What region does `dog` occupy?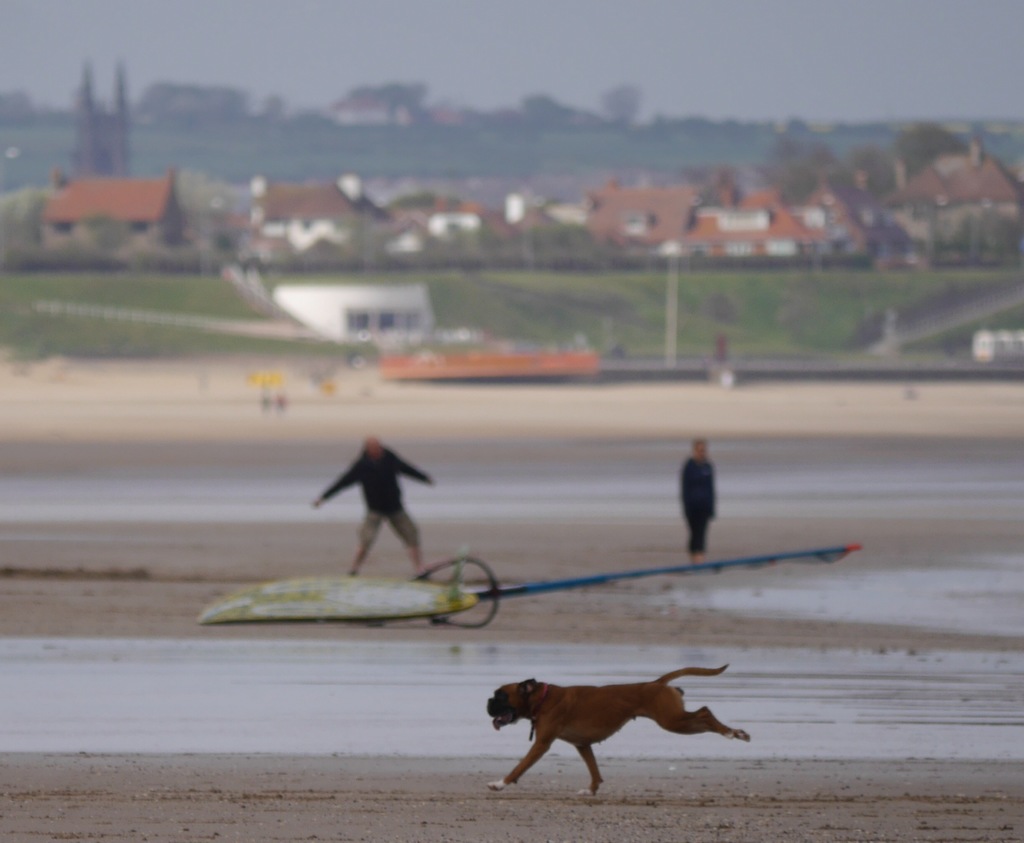
Rect(488, 662, 753, 799).
